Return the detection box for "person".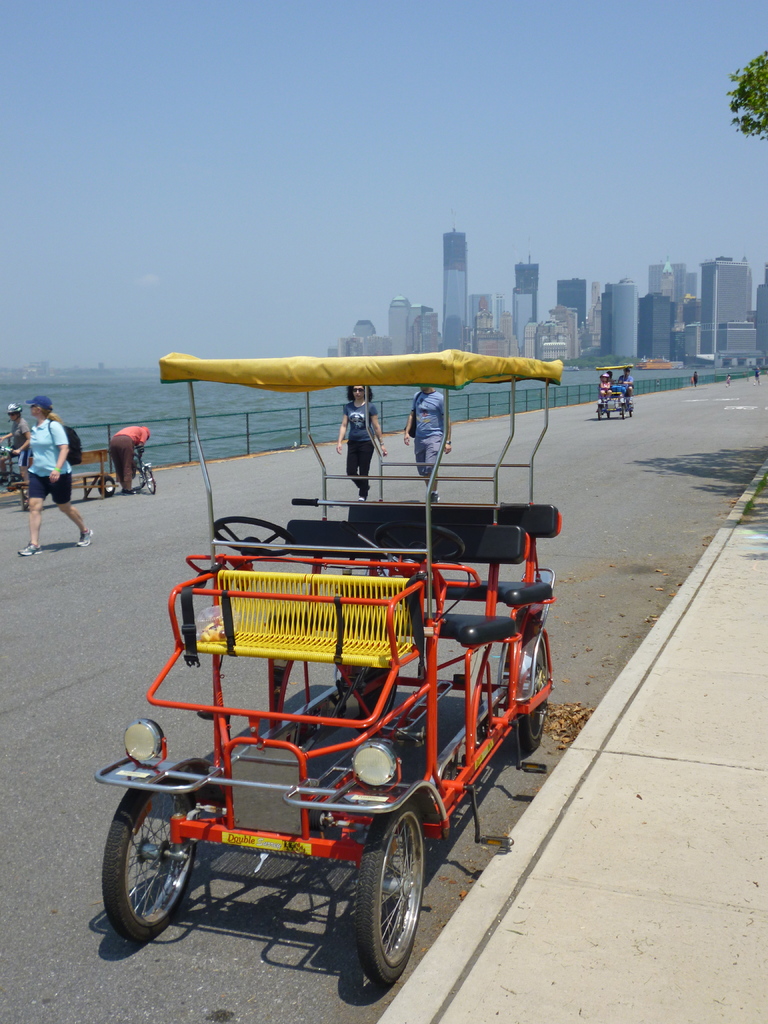
[left=341, top=381, right=388, bottom=491].
